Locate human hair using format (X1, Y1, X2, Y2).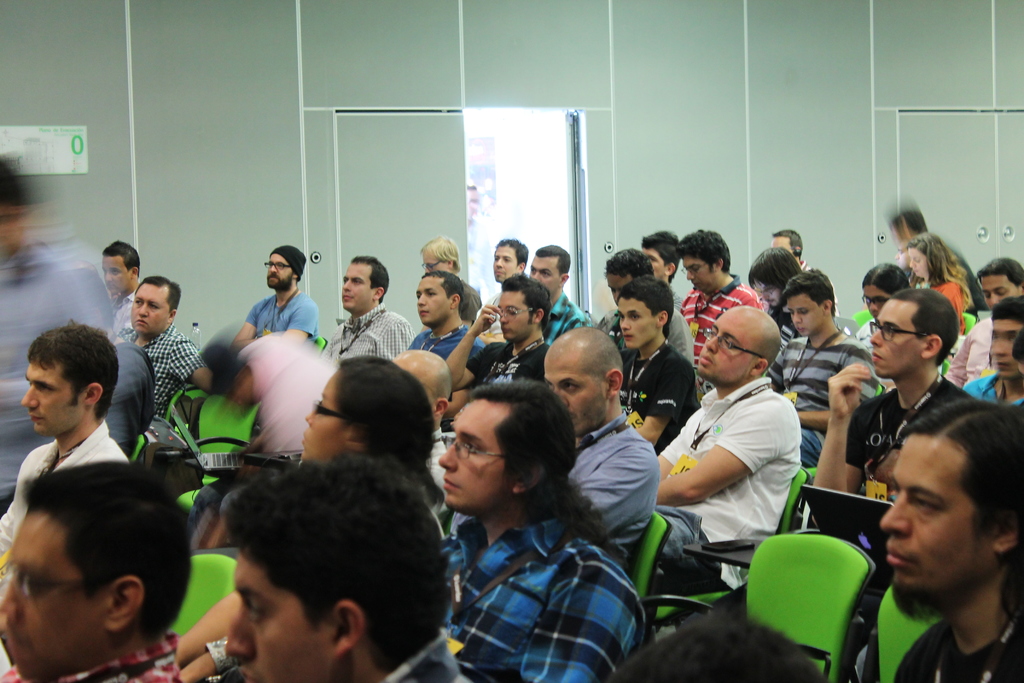
(335, 356, 434, 506).
